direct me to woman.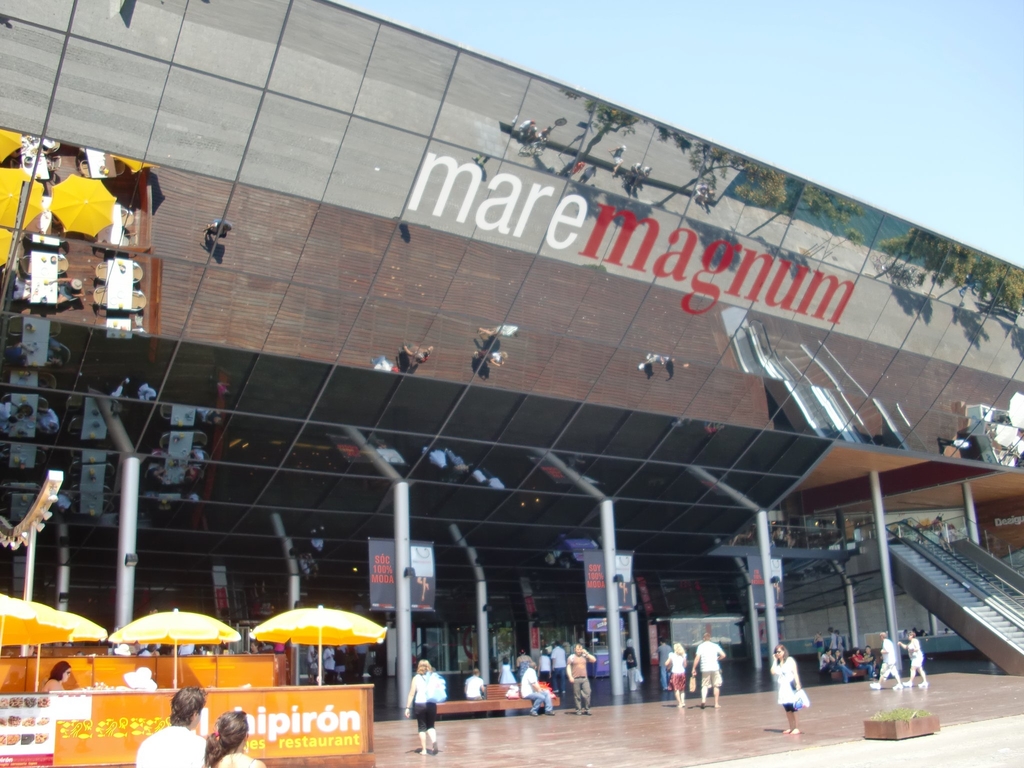
Direction: BBox(663, 641, 683, 707).
